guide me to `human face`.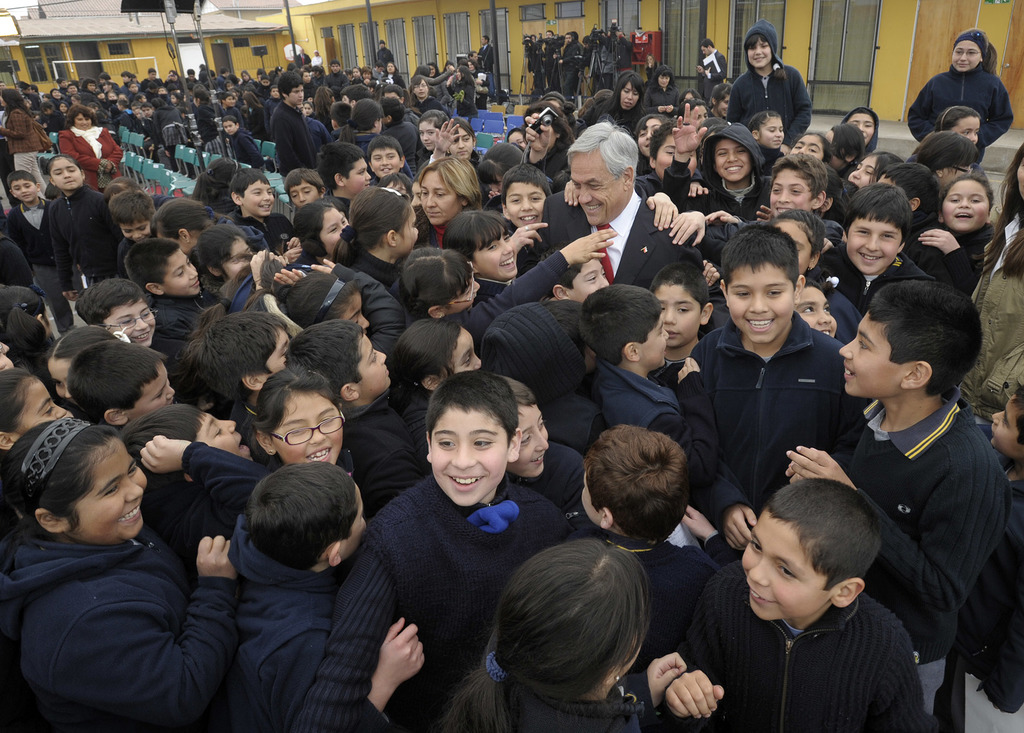
Guidance: x1=200, y1=414, x2=261, y2=465.
